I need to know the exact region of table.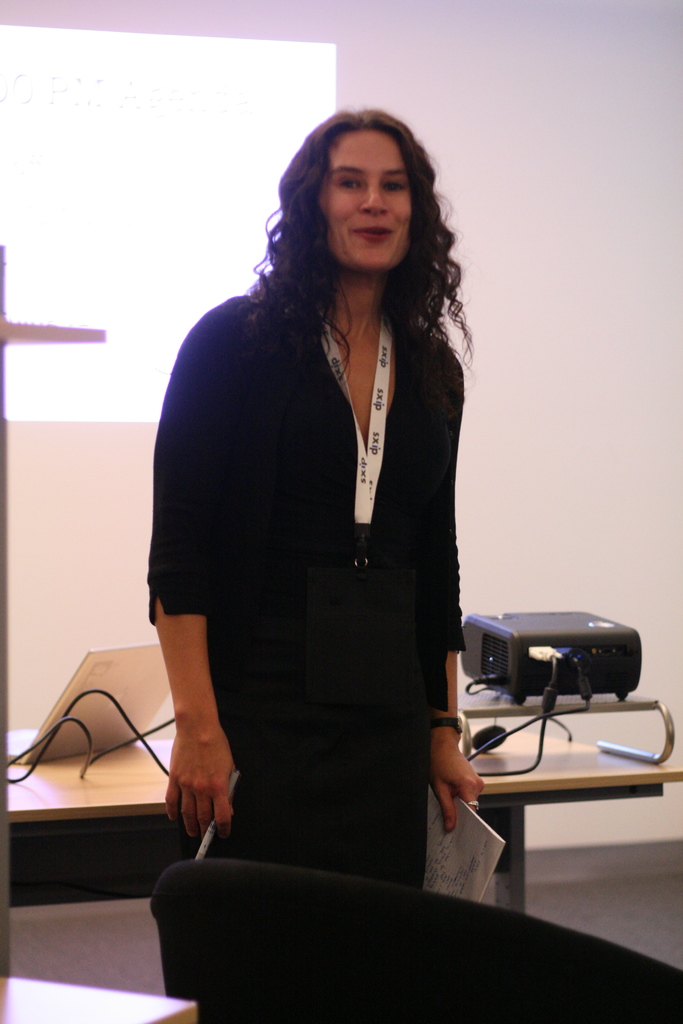
Region: BBox(0, 716, 682, 930).
